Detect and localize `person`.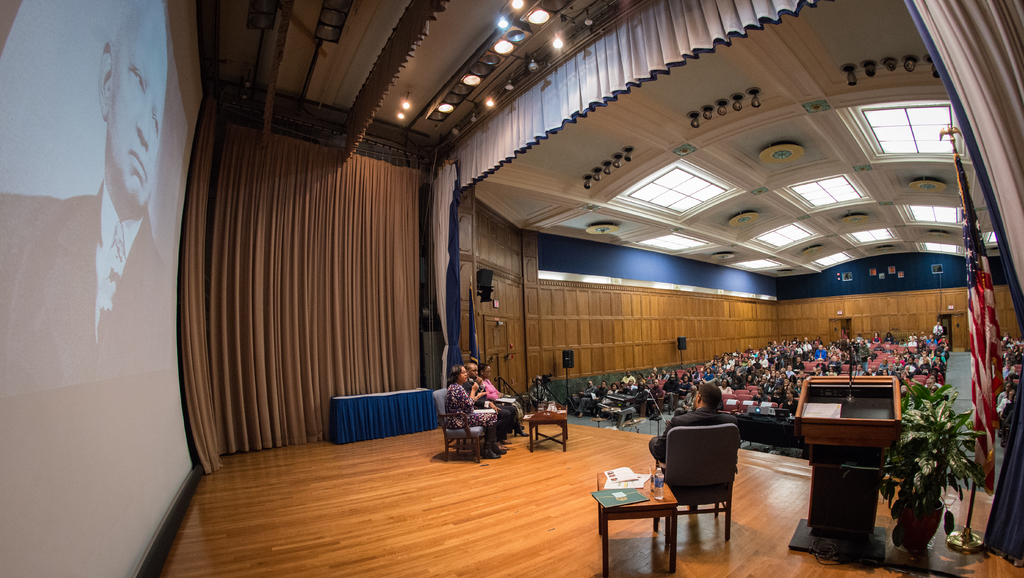
Localized at left=647, top=362, right=663, bottom=380.
